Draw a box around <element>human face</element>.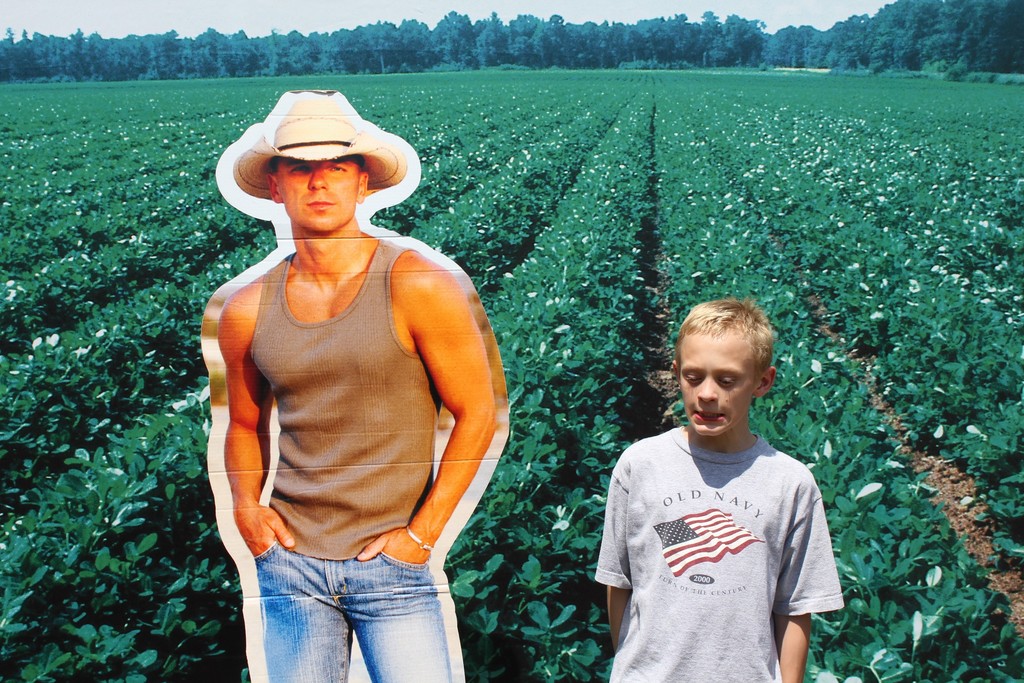
(276,158,358,234).
